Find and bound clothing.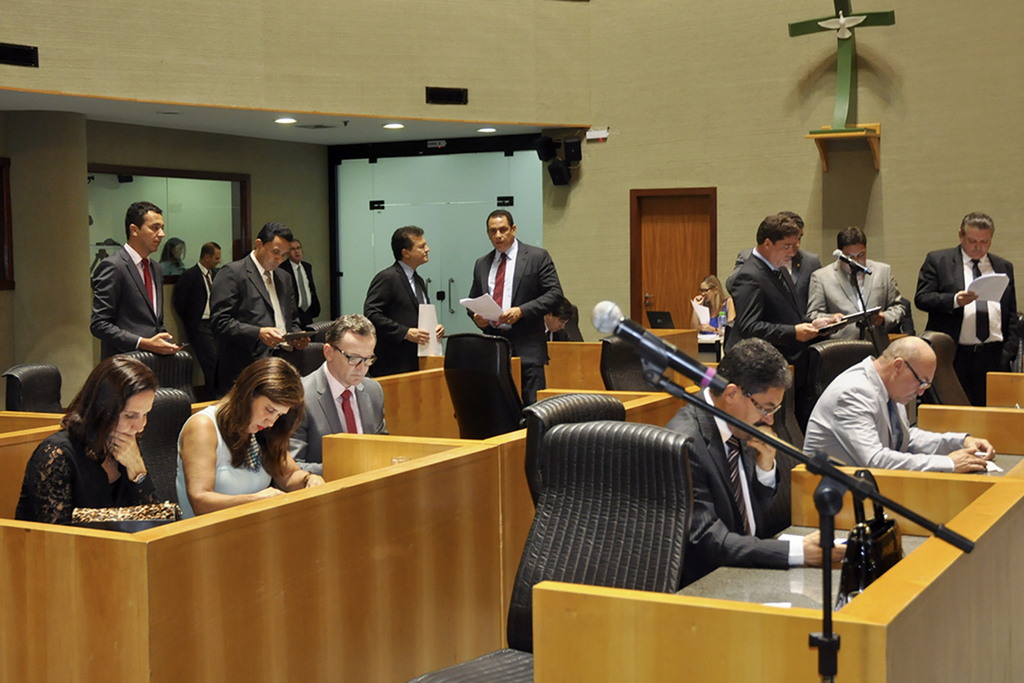
Bound: {"left": 806, "top": 251, "right": 911, "bottom": 347}.
